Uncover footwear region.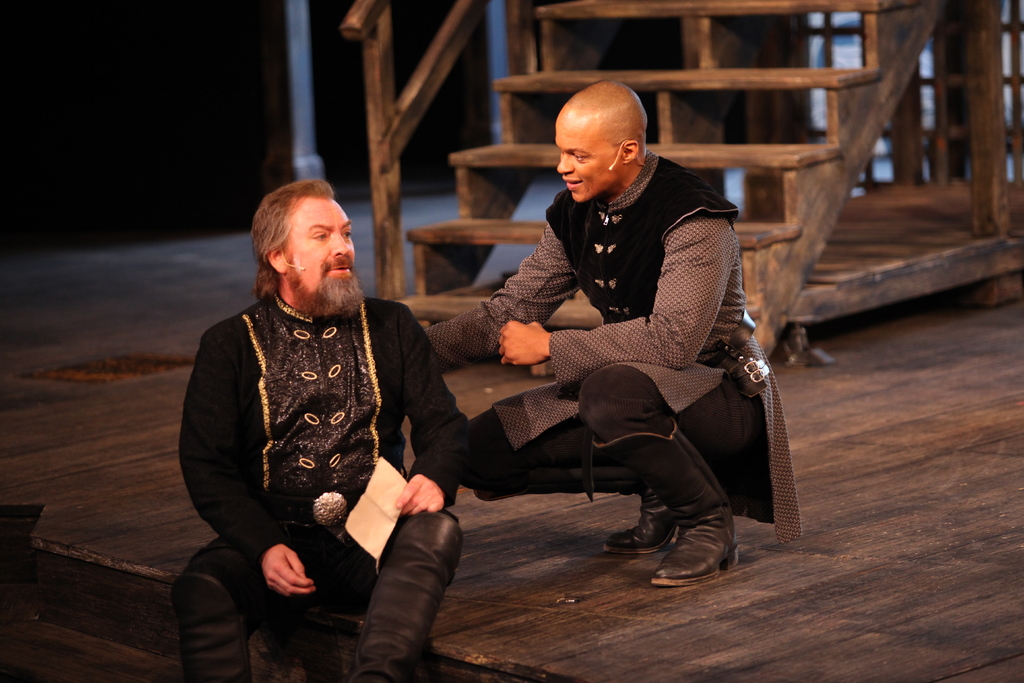
Uncovered: locate(173, 572, 249, 682).
